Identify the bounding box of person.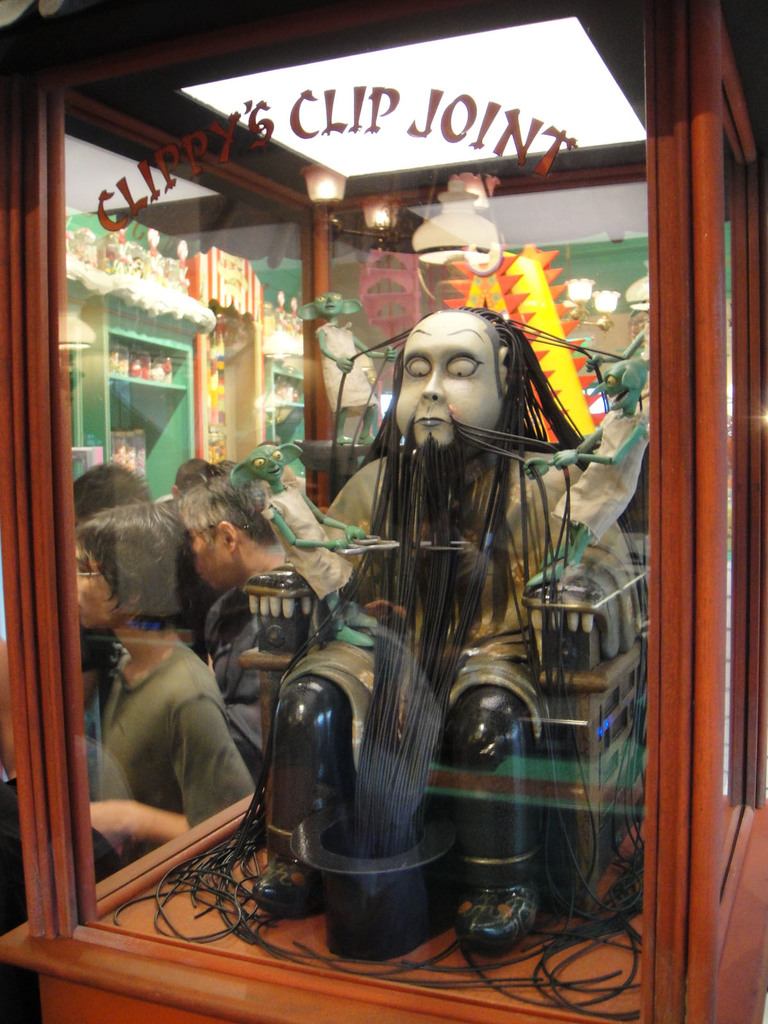
rect(173, 473, 294, 762).
